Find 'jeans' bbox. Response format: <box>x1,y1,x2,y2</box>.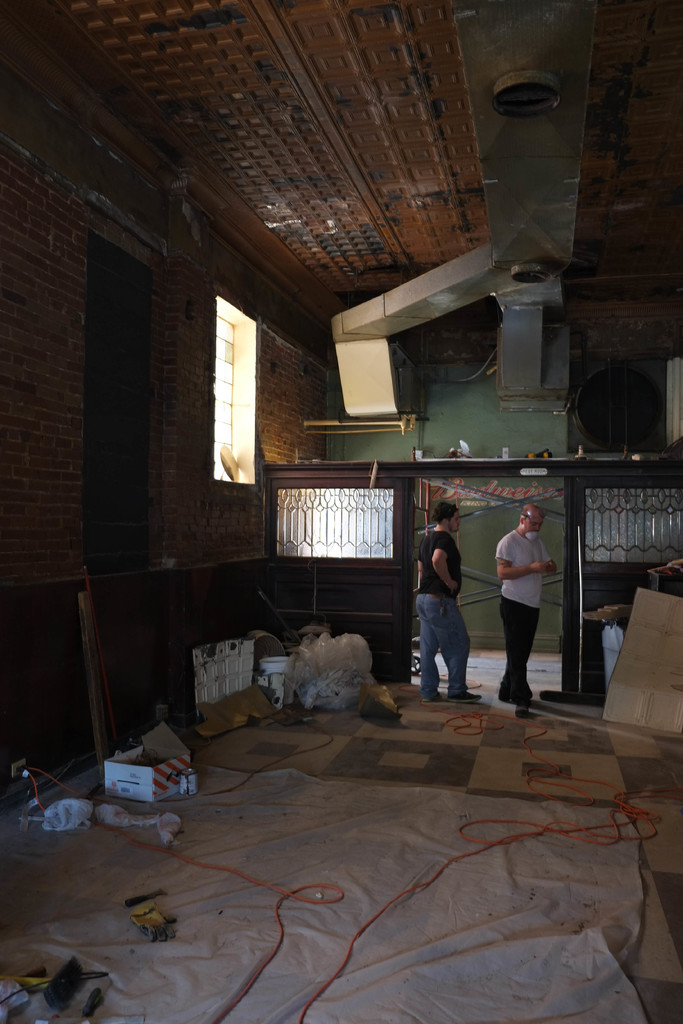
<box>504,601,544,689</box>.
